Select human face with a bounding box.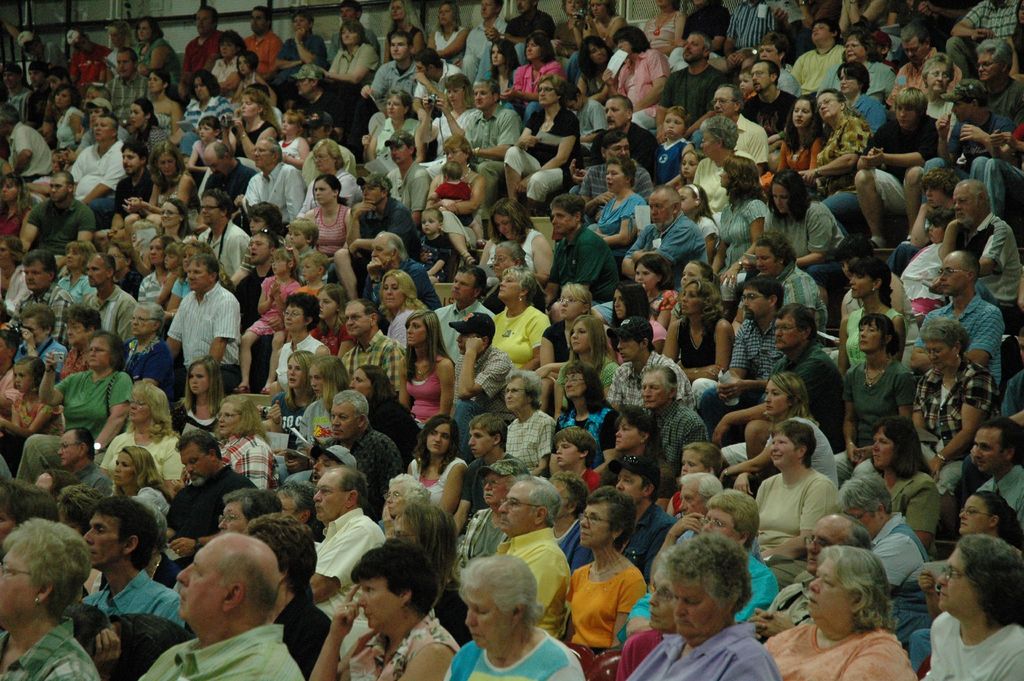
crop(282, 118, 294, 135).
